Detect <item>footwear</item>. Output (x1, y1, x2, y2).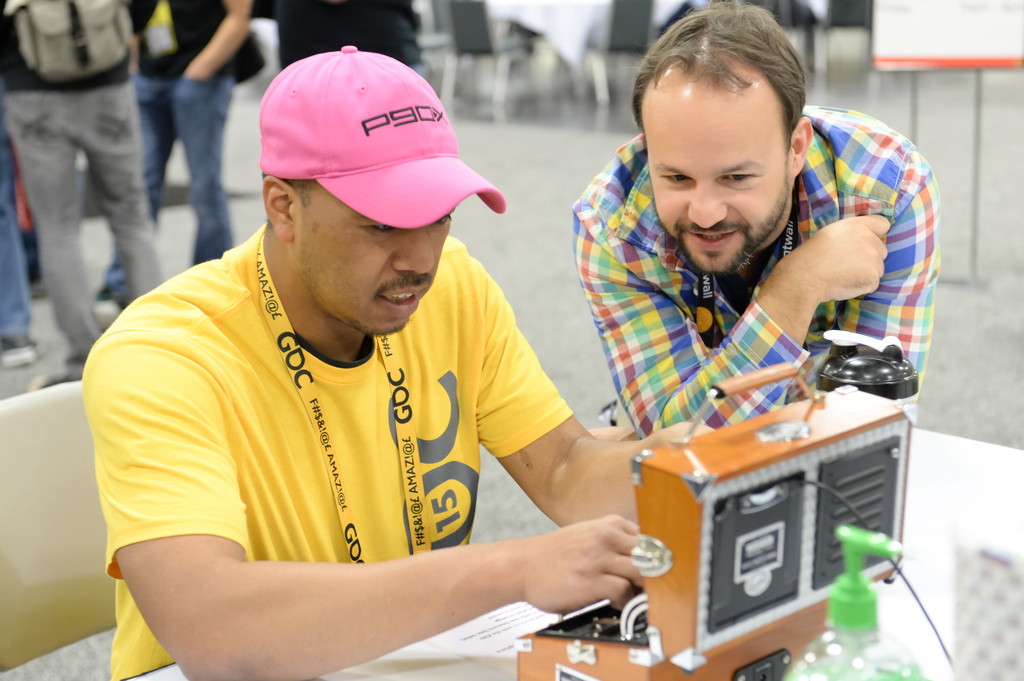
(0, 334, 35, 368).
